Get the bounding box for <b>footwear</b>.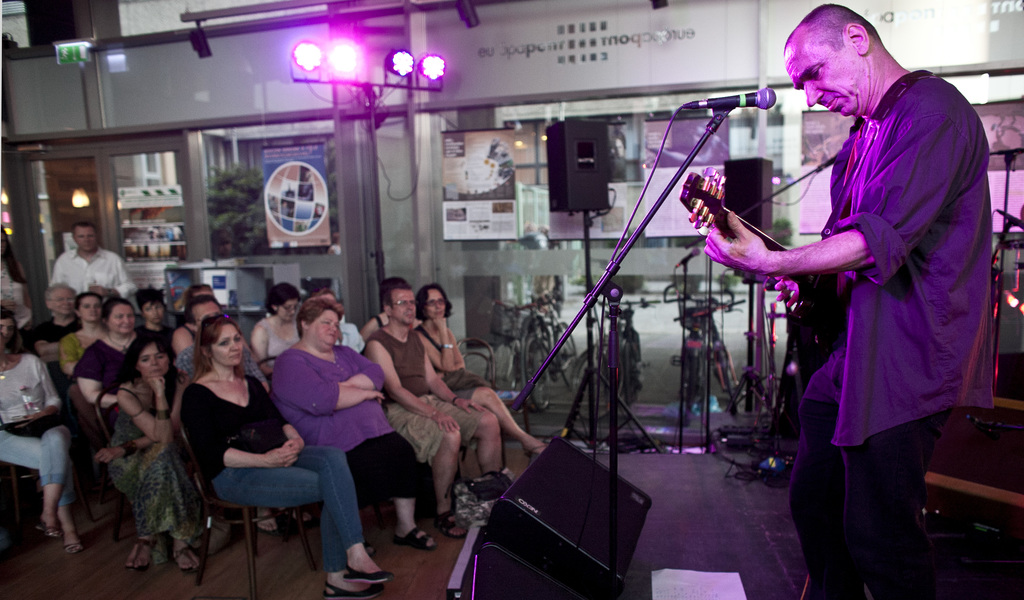
321/587/383/599.
